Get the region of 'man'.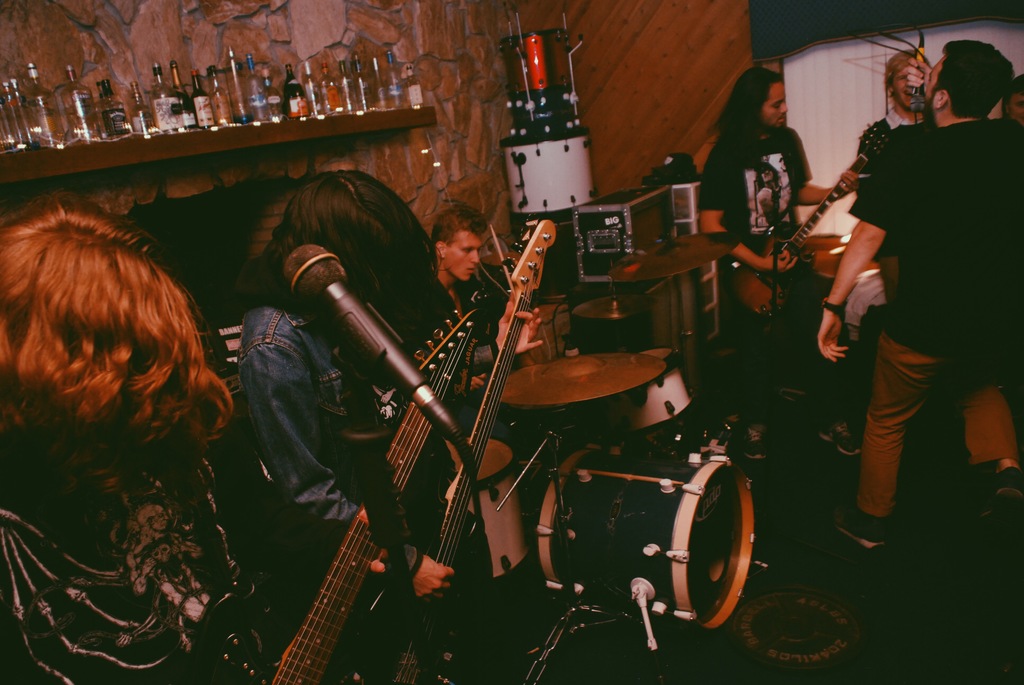
{"left": 808, "top": 40, "right": 1002, "bottom": 558}.
